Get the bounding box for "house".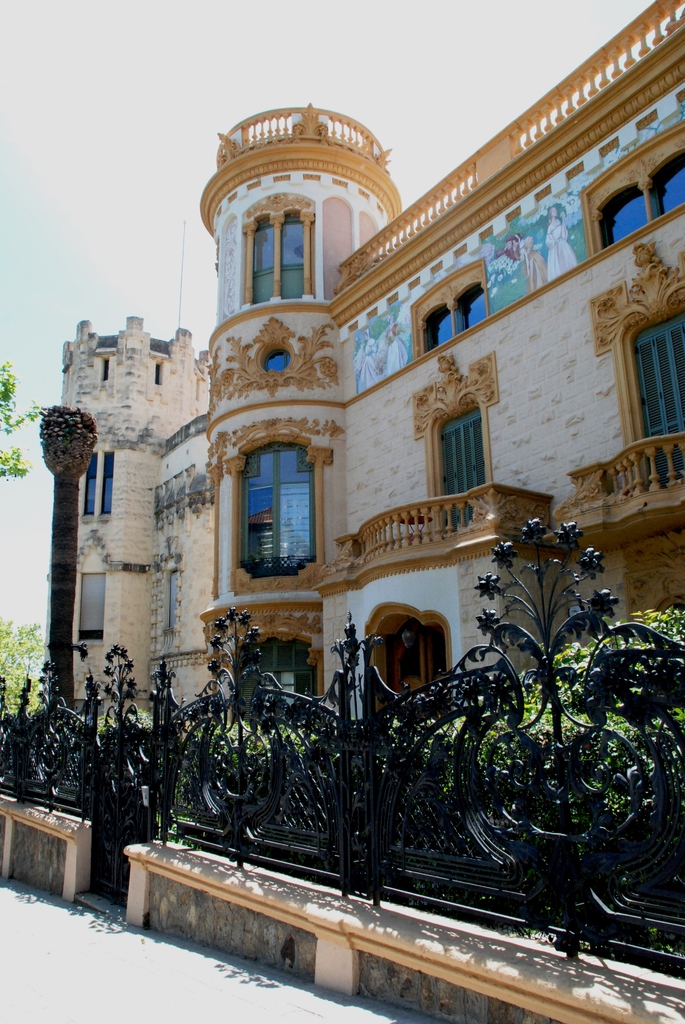
(73, 0, 675, 950).
